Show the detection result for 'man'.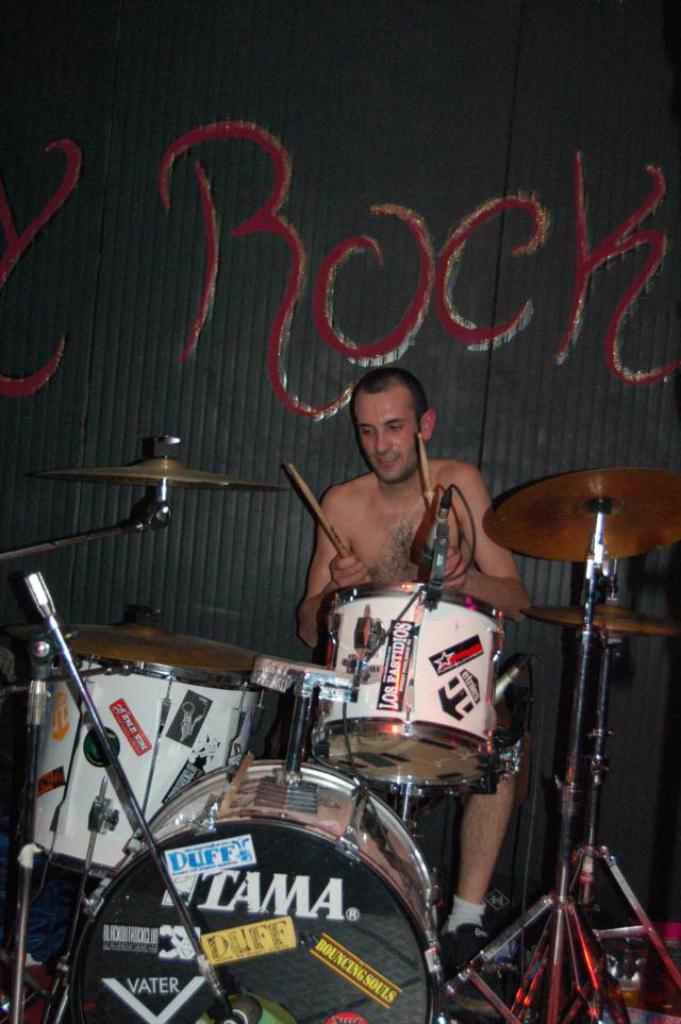
(left=299, top=355, right=542, bottom=967).
